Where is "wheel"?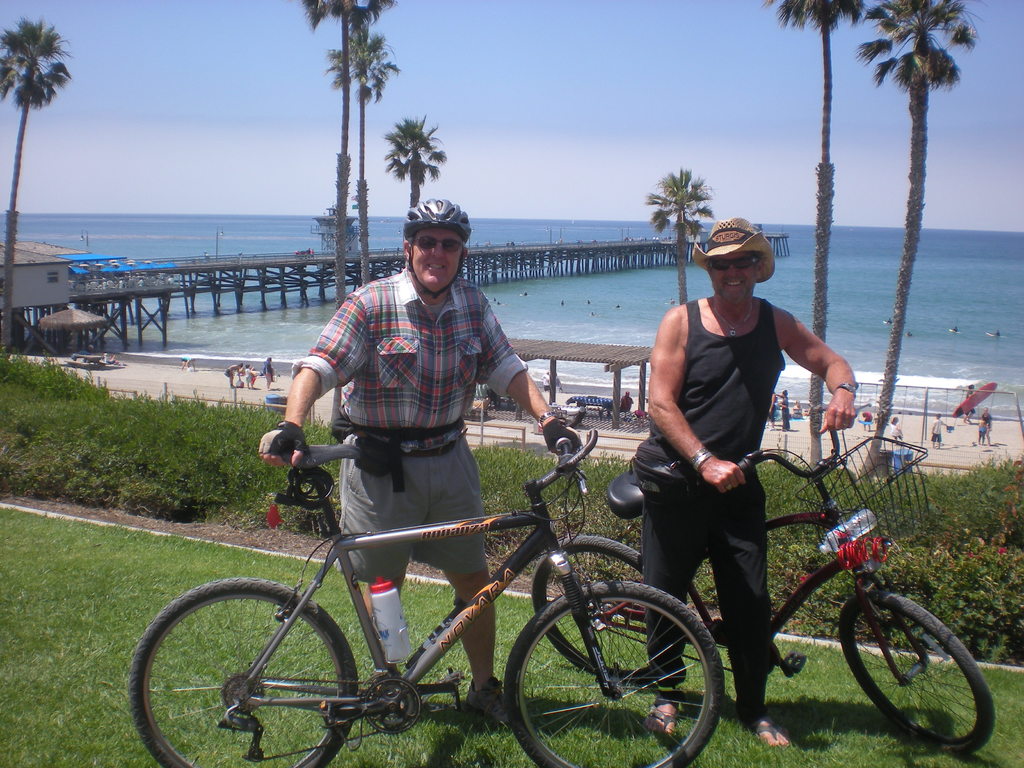
box=[131, 576, 358, 767].
